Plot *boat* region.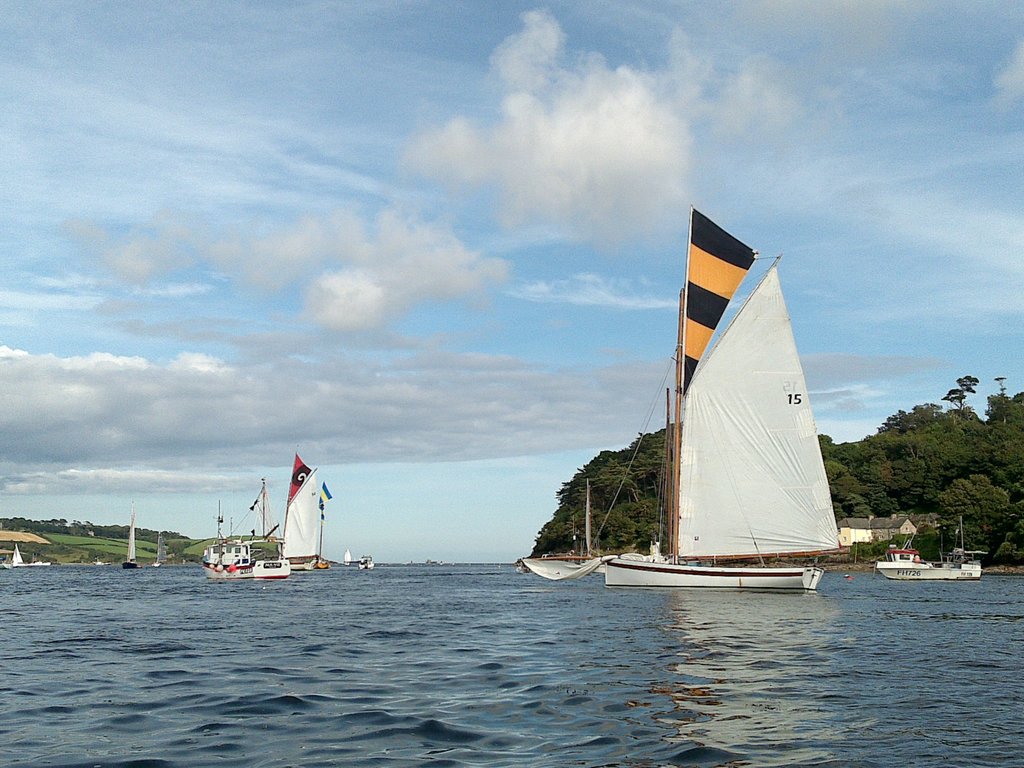
Plotted at <bbox>280, 449, 329, 574</bbox>.
